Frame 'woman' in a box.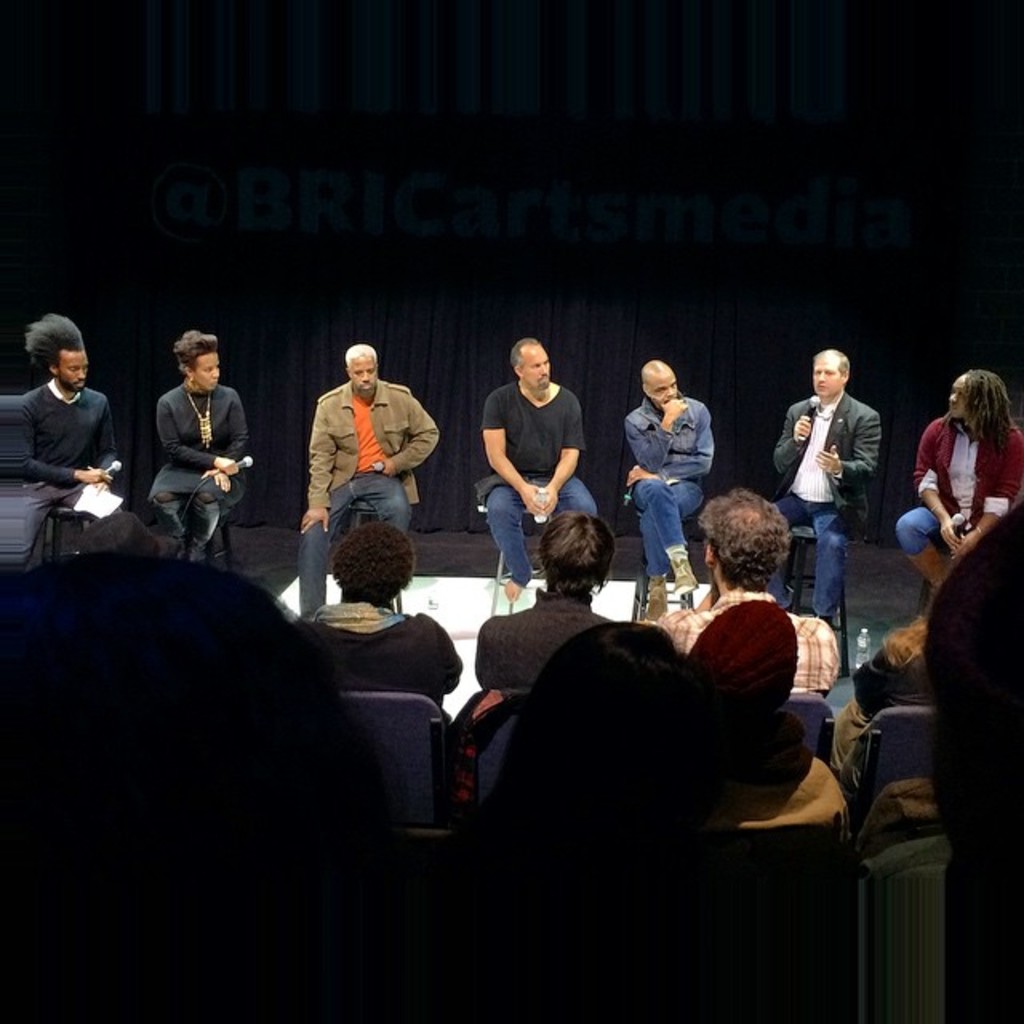
(146,330,250,563).
